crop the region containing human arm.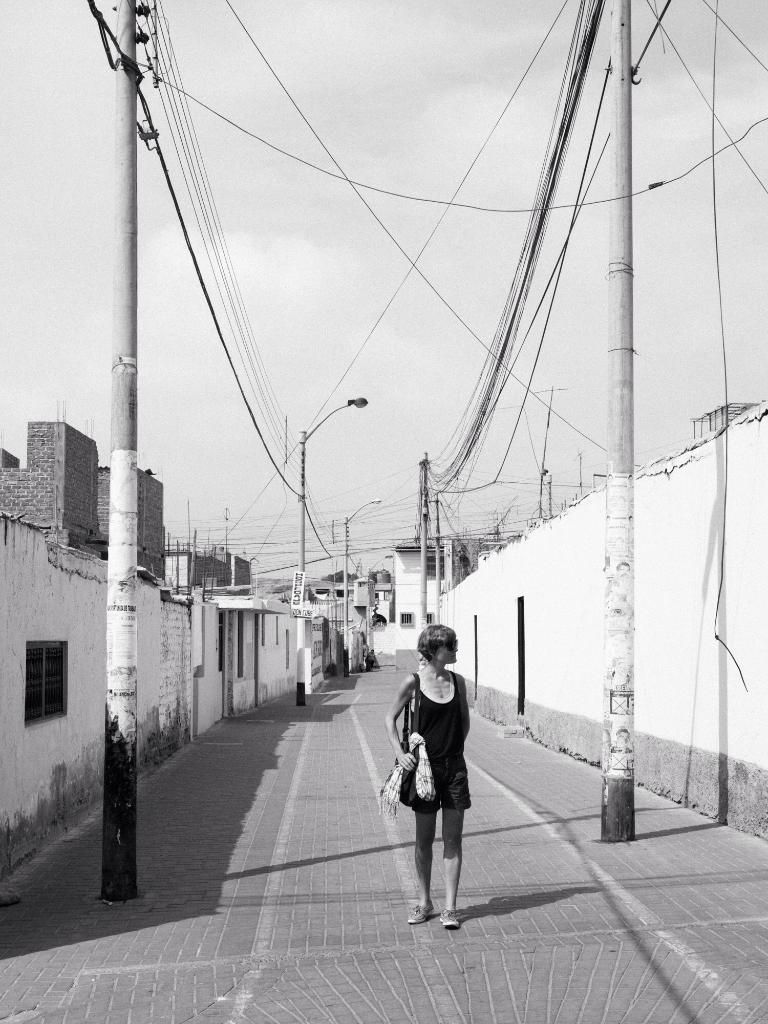
Crop region: region(382, 666, 415, 772).
